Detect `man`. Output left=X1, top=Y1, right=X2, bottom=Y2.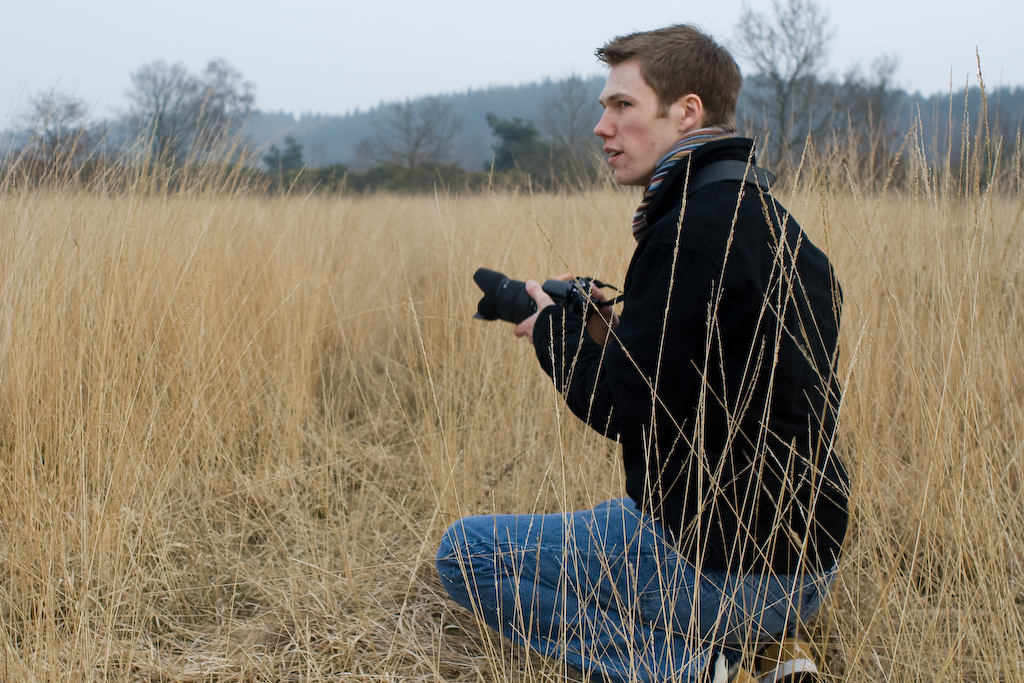
left=431, top=37, right=841, bottom=654.
